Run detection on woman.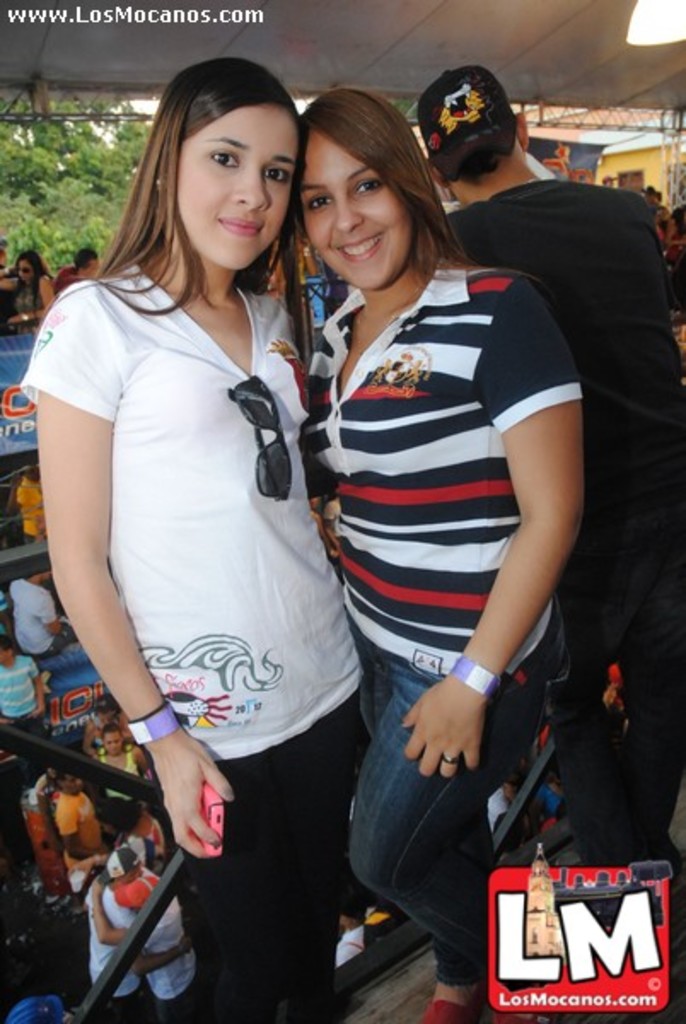
Result: pyautogui.locateOnScreen(26, 60, 358, 1012).
